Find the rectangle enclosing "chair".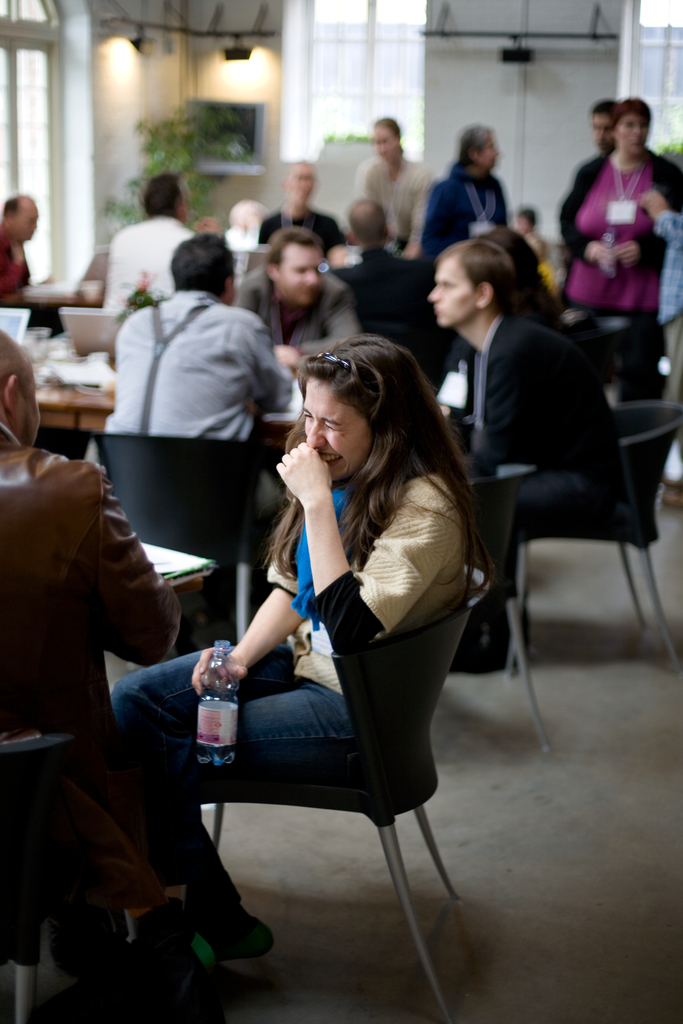
bbox(455, 466, 554, 755).
